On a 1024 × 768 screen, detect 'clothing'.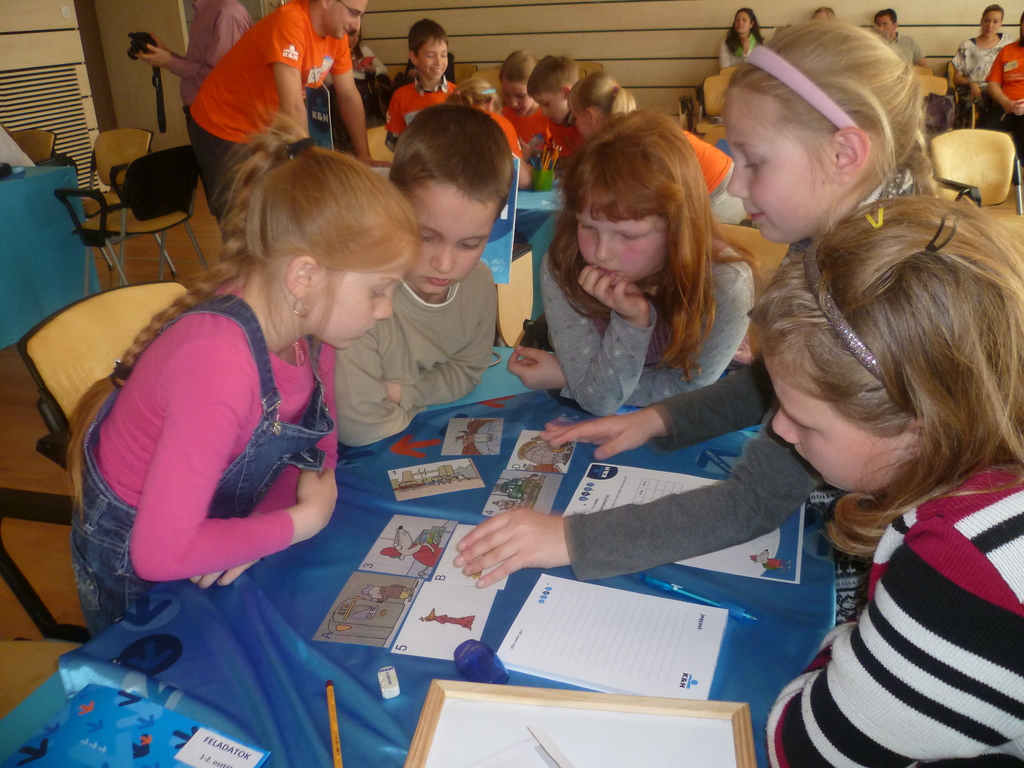
bbox(719, 38, 762, 90).
